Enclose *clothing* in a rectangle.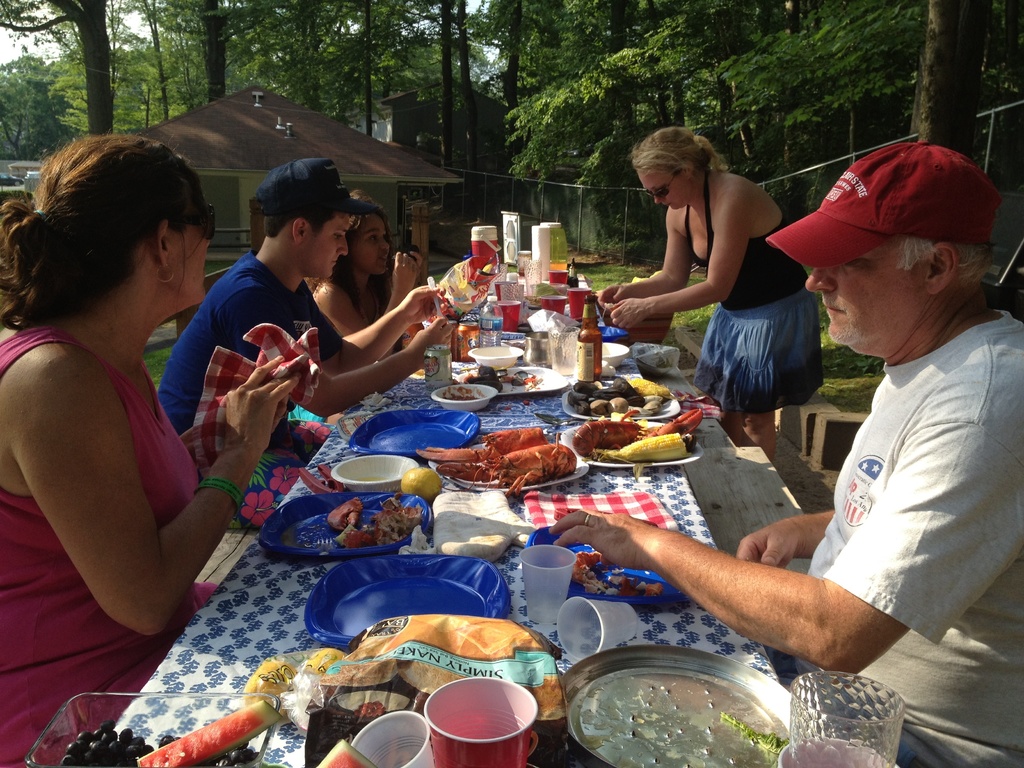
<box>678,166,826,420</box>.
